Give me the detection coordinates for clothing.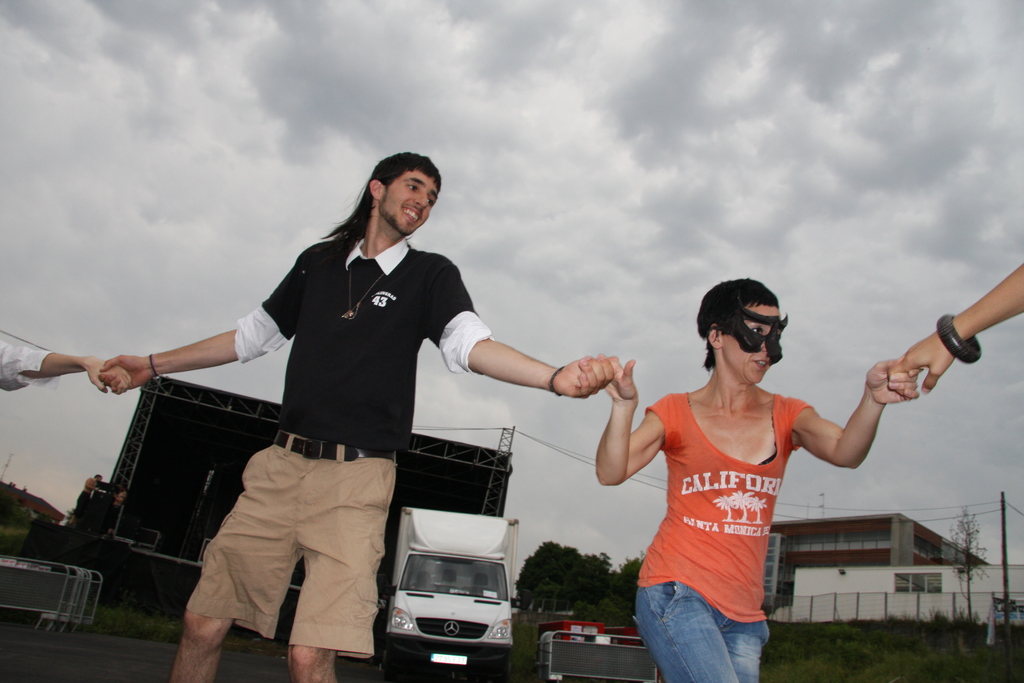
<bbox>0, 342, 61, 395</bbox>.
